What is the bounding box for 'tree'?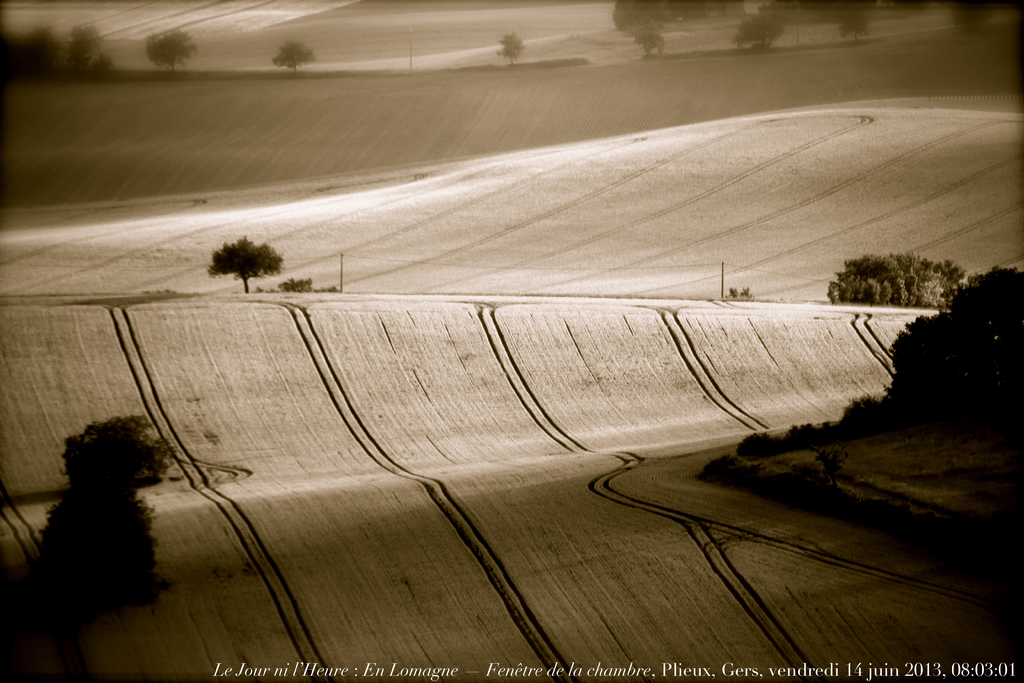
[x1=884, y1=268, x2=1023, y2=424].
